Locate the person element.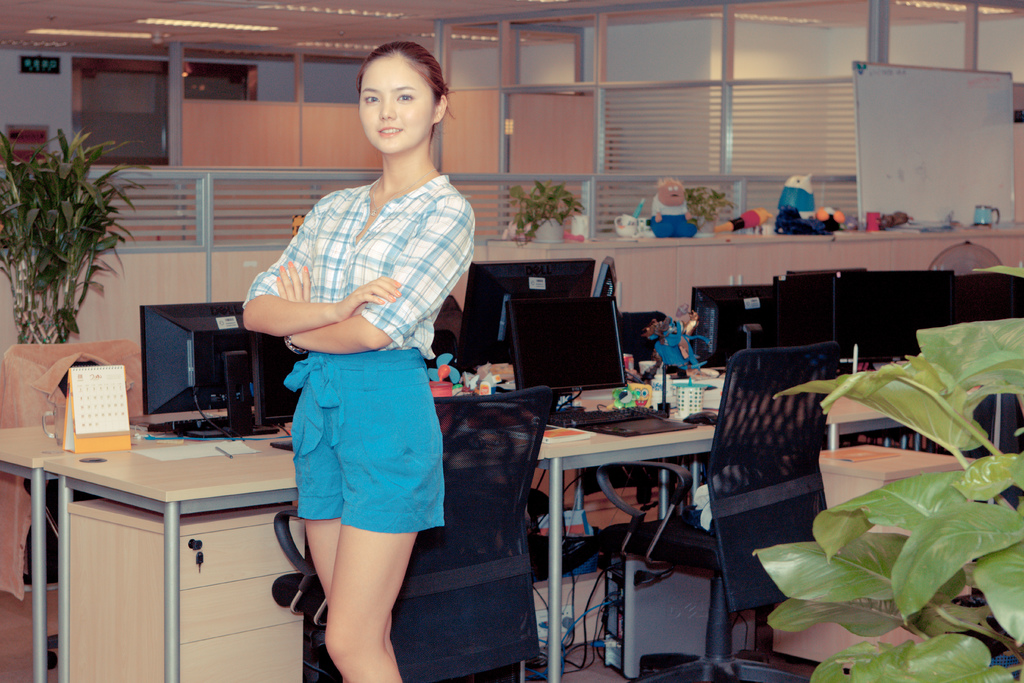
Element bbox: {"left": 245, "top": 16, "right": 462, "bottom": 682}.
